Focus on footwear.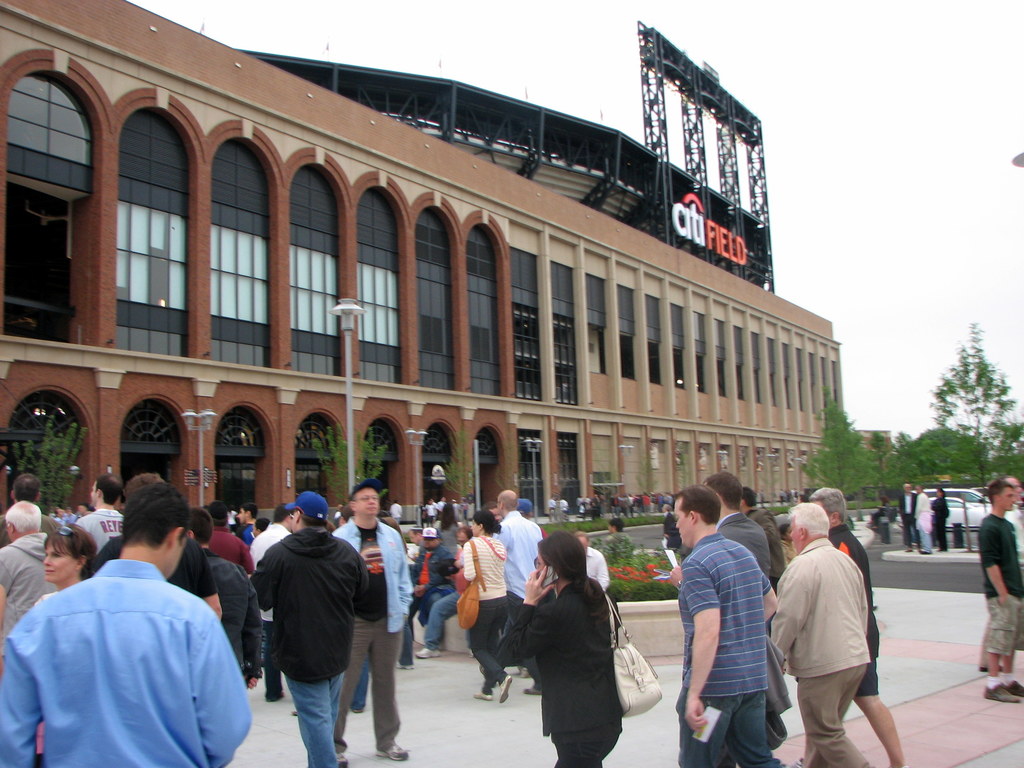
Focused at detection(980, 680, 1023, 704).
